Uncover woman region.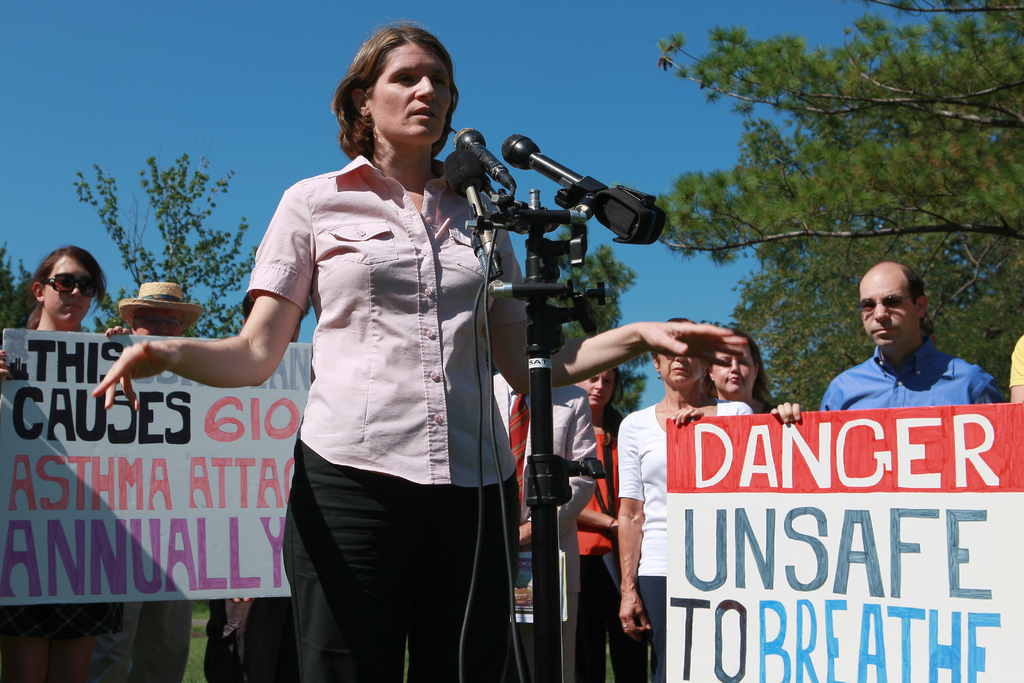
Uncovered: [x1=710, y1=331, x2=775, y2=409].
